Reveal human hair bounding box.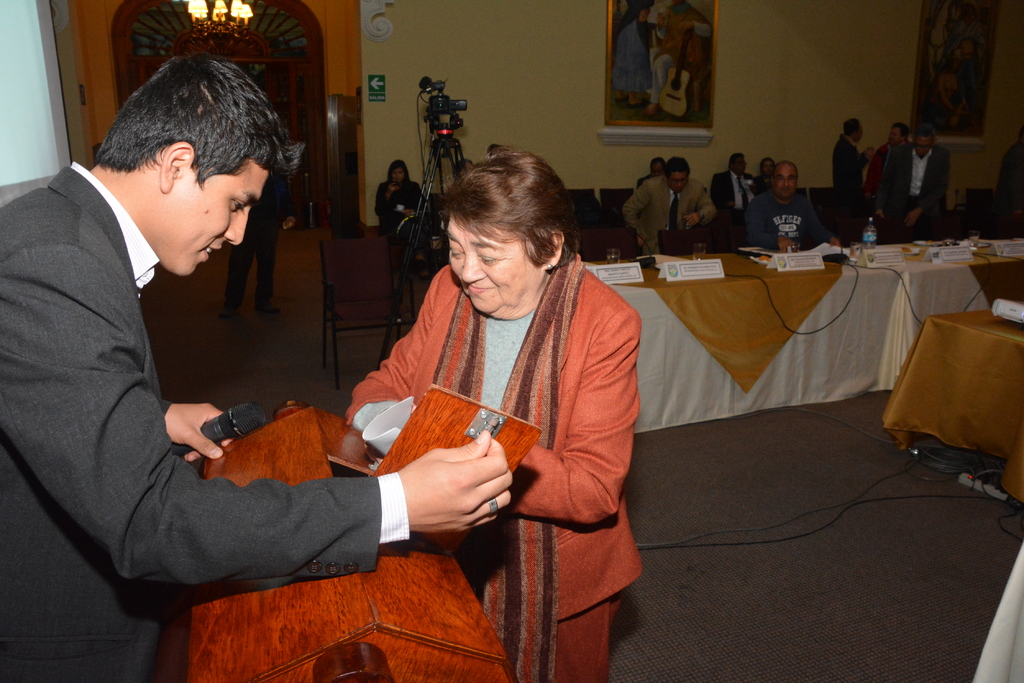
Revealed: region(893, 120, 910, 139).
